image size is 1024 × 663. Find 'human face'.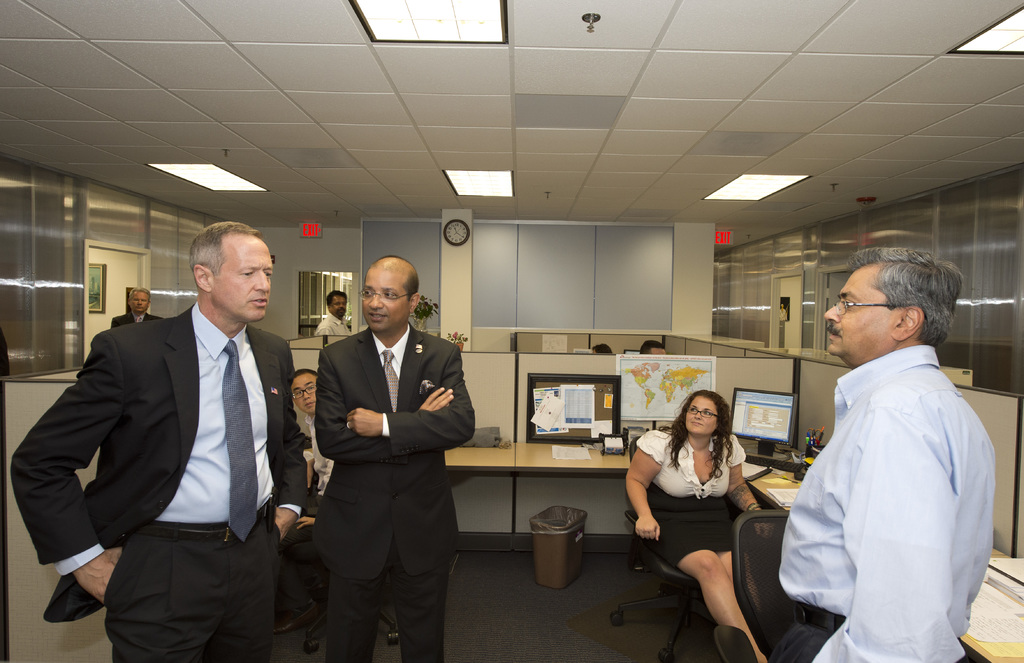
291, 376, 316, 414.
